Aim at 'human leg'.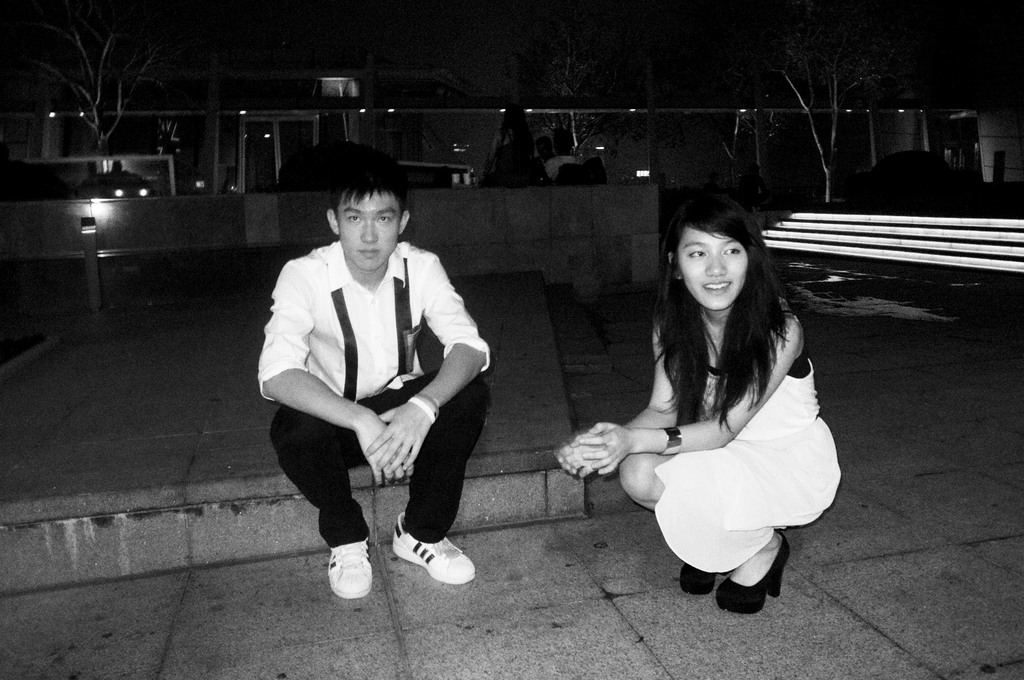
Aimed at x1=621 y1=457 x2=842 y2=617.
